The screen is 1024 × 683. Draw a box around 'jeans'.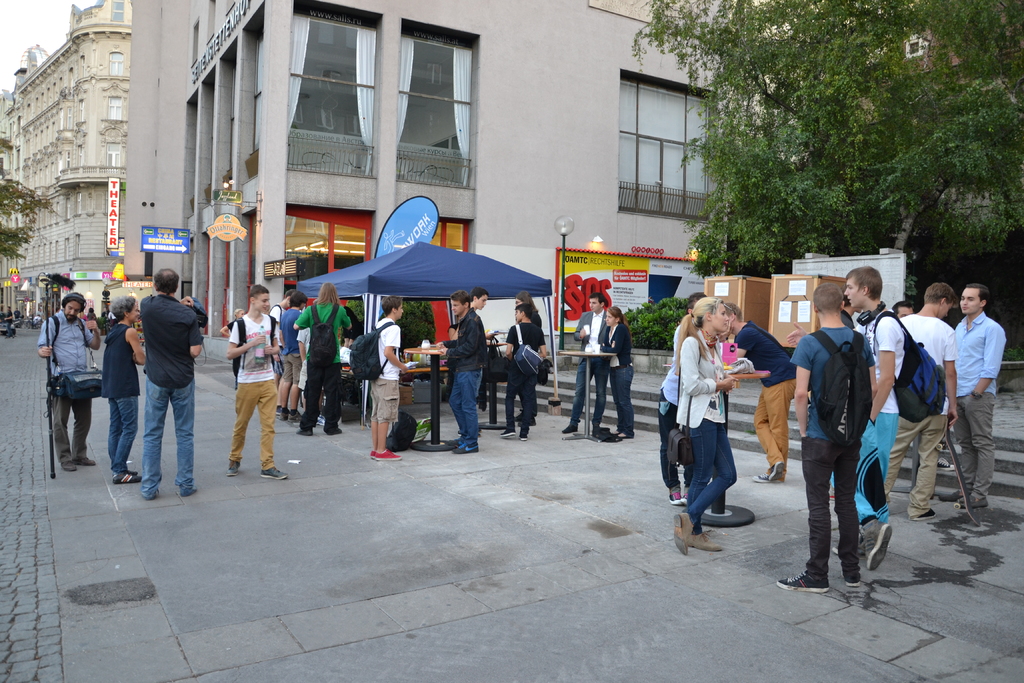
[682,417,736,530].
